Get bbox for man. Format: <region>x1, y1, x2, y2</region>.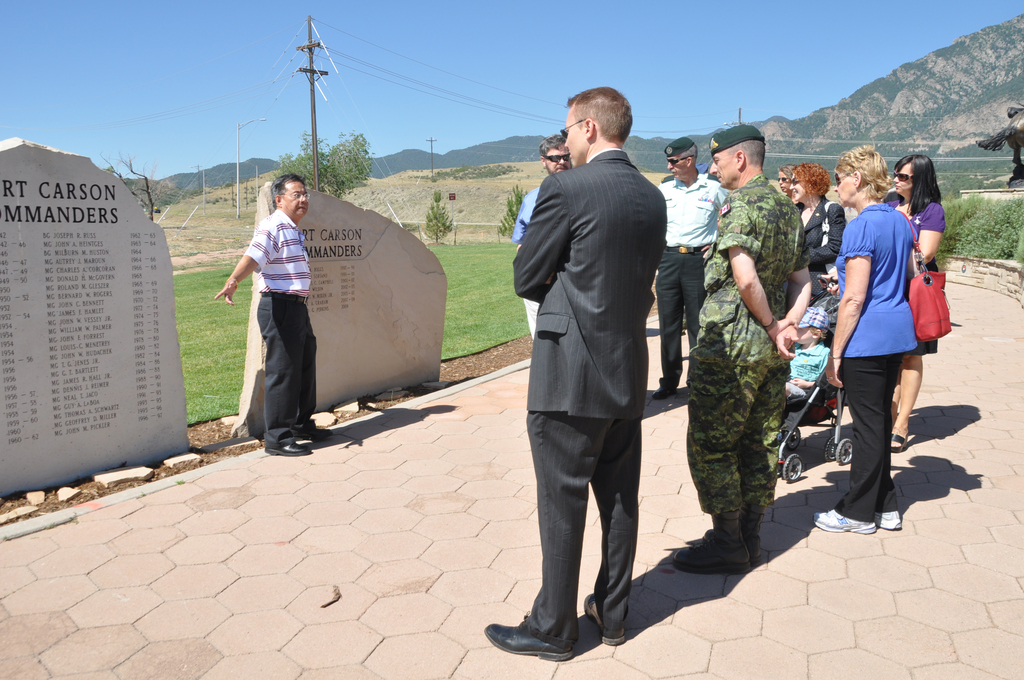
<region>215, 172, 333, 459</region>.
